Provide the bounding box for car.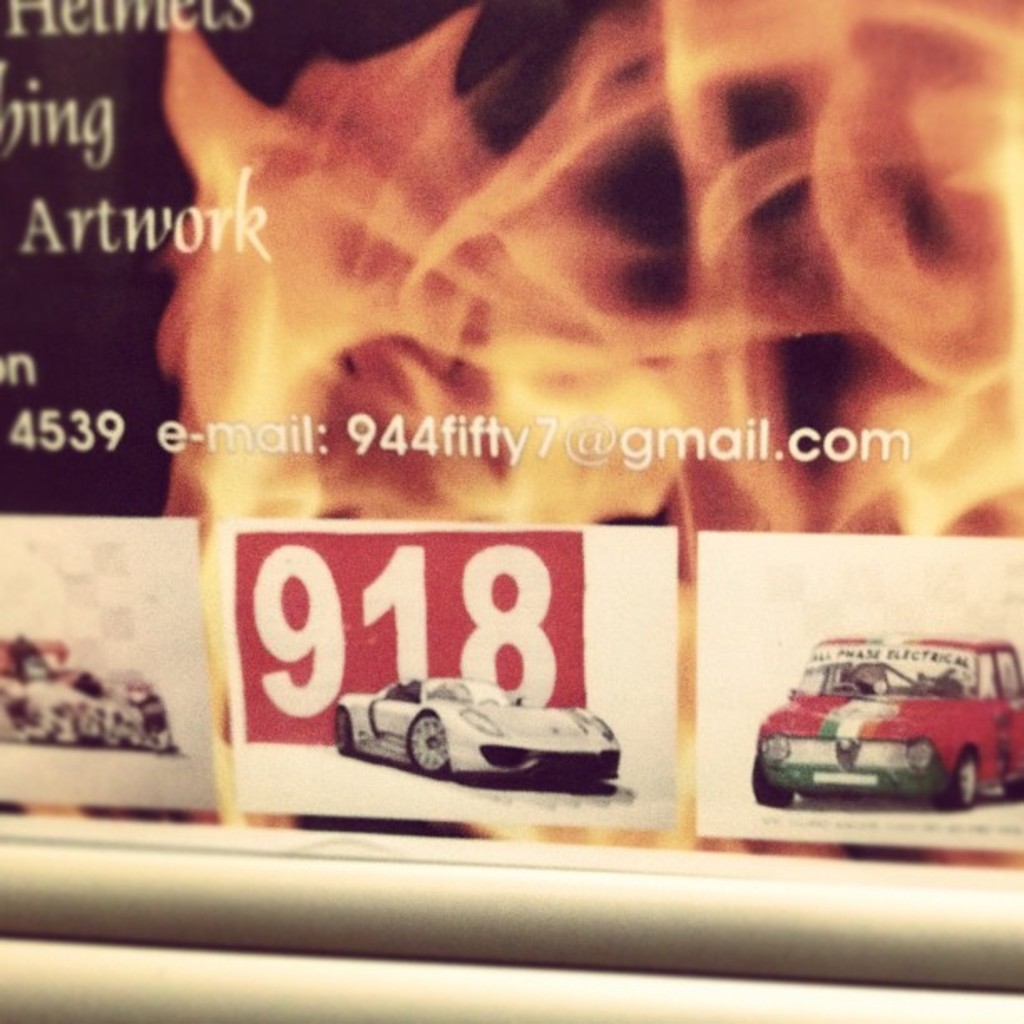
bbox=[741, 637, 1022, 813].
